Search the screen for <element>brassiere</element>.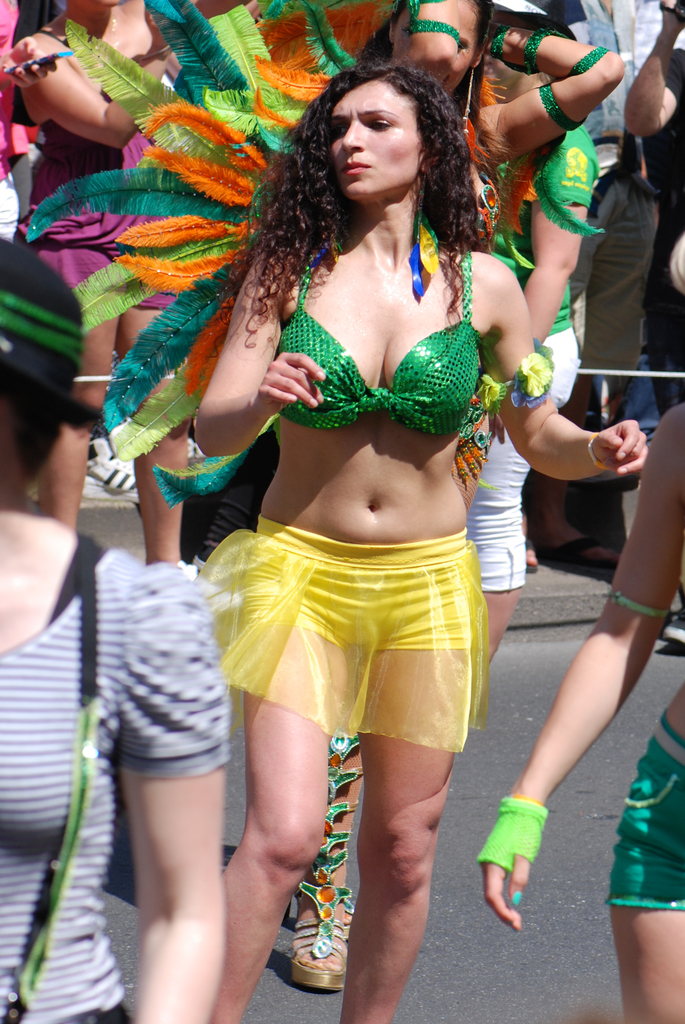
Found at left=271, top=224, right=485, bottom=447.
